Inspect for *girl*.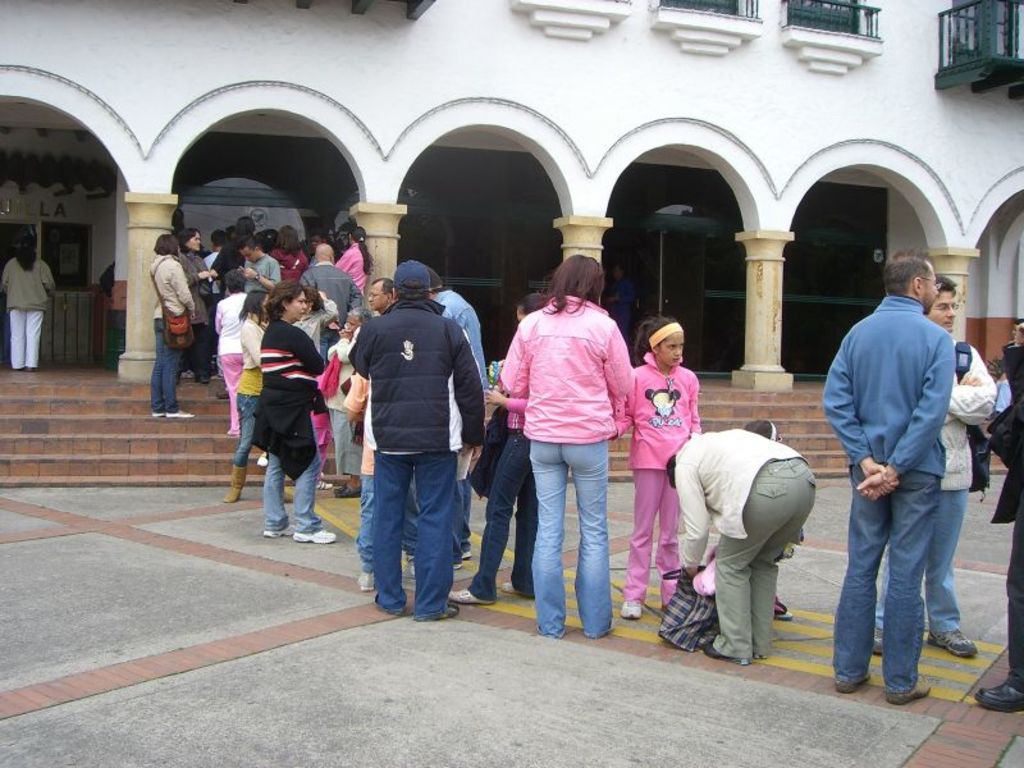
Inspection: [257, 279, 338, 539].
